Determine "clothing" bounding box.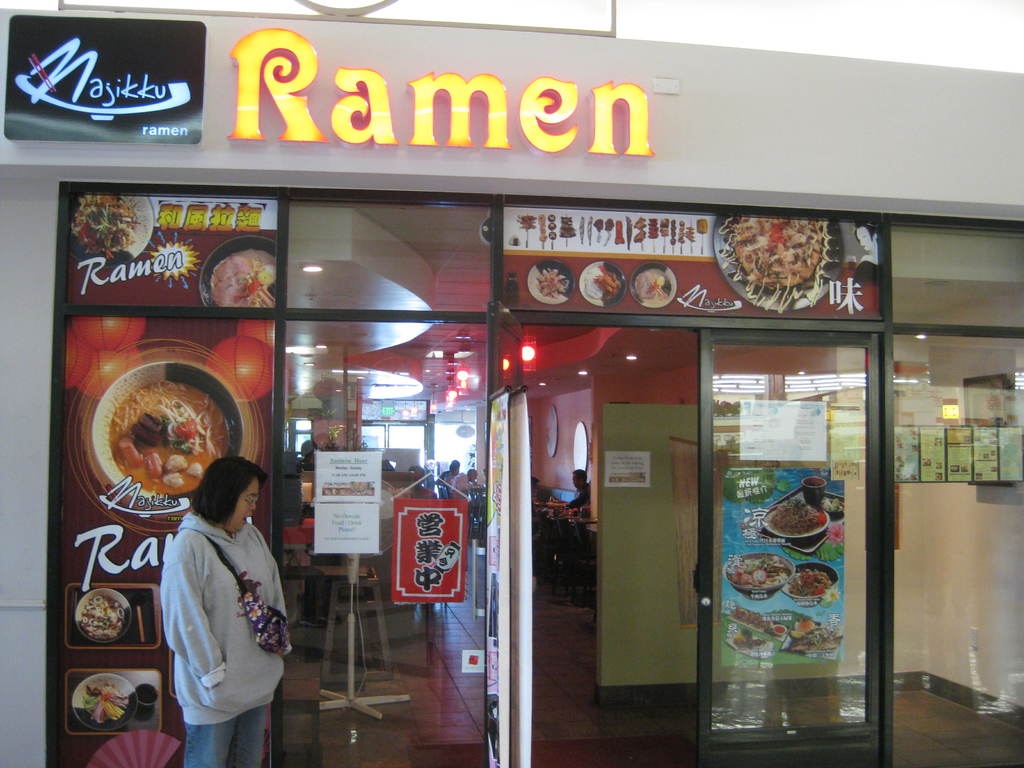
Determined: l=533, t=504, r=545, b=528.
